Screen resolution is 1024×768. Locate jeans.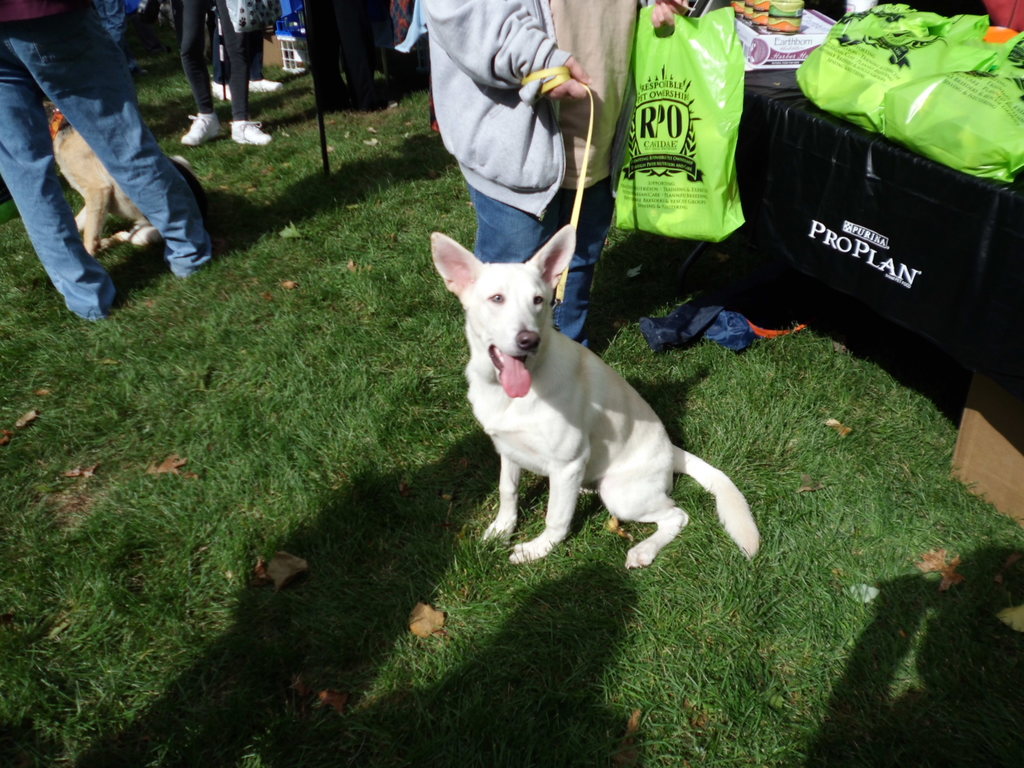
{"x1": 0, "y1": 0, "x2": 214, "y2": 323}.
